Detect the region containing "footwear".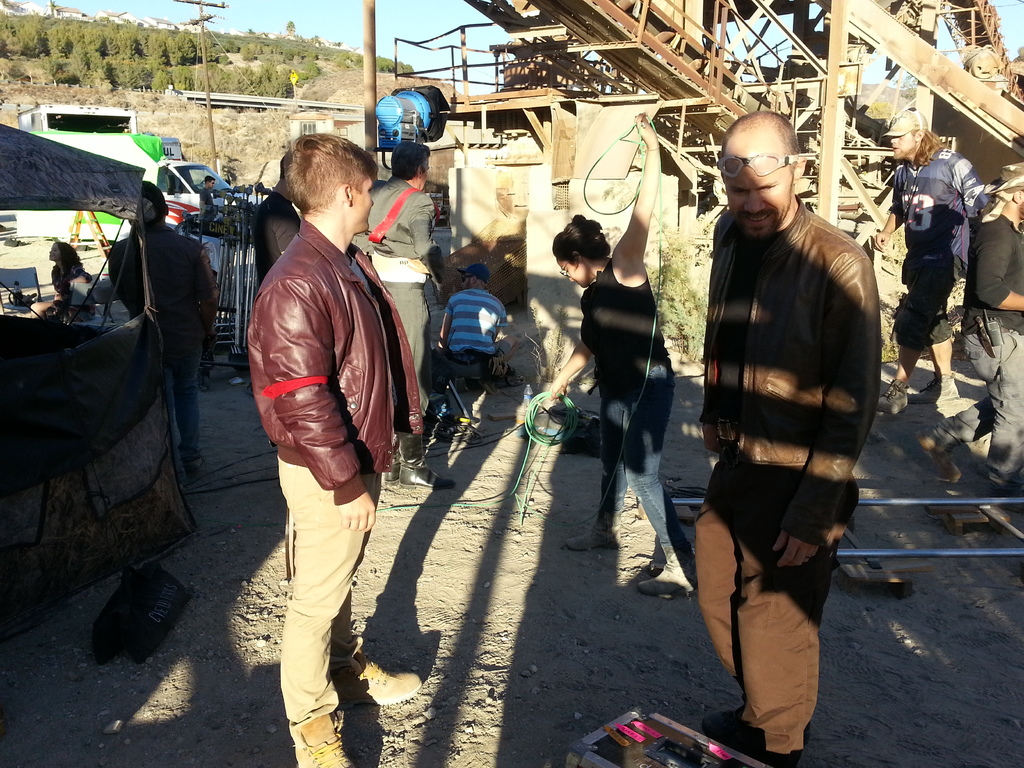
{"left": 874, "top": 378, "right": 908, "bottom": 414}.
